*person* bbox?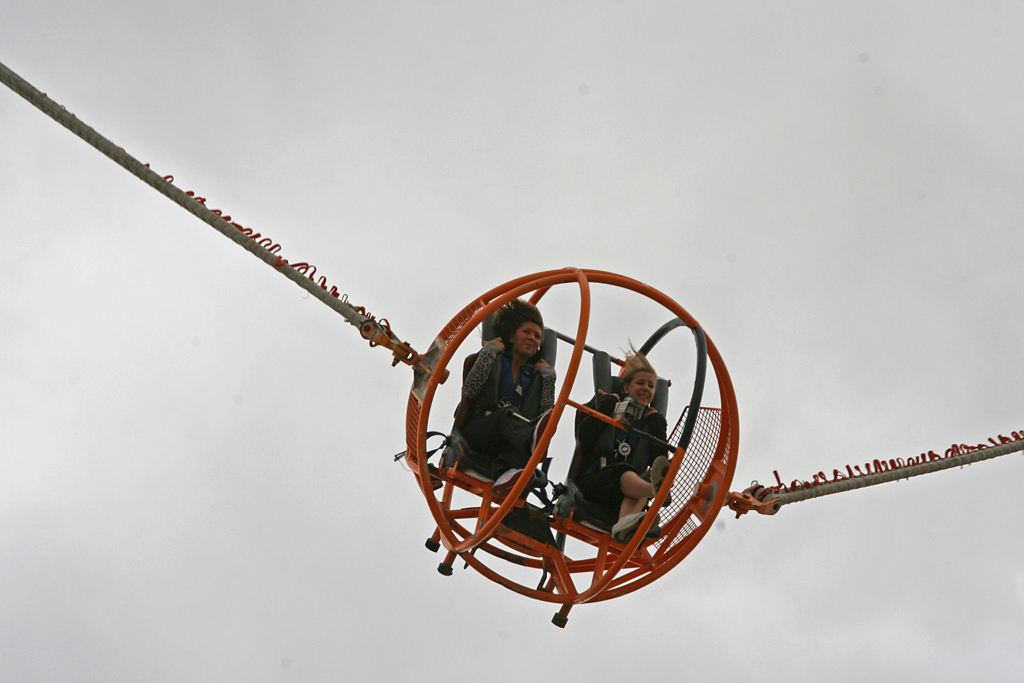
[x1=587, y1=340, x2=678, y2=544]
